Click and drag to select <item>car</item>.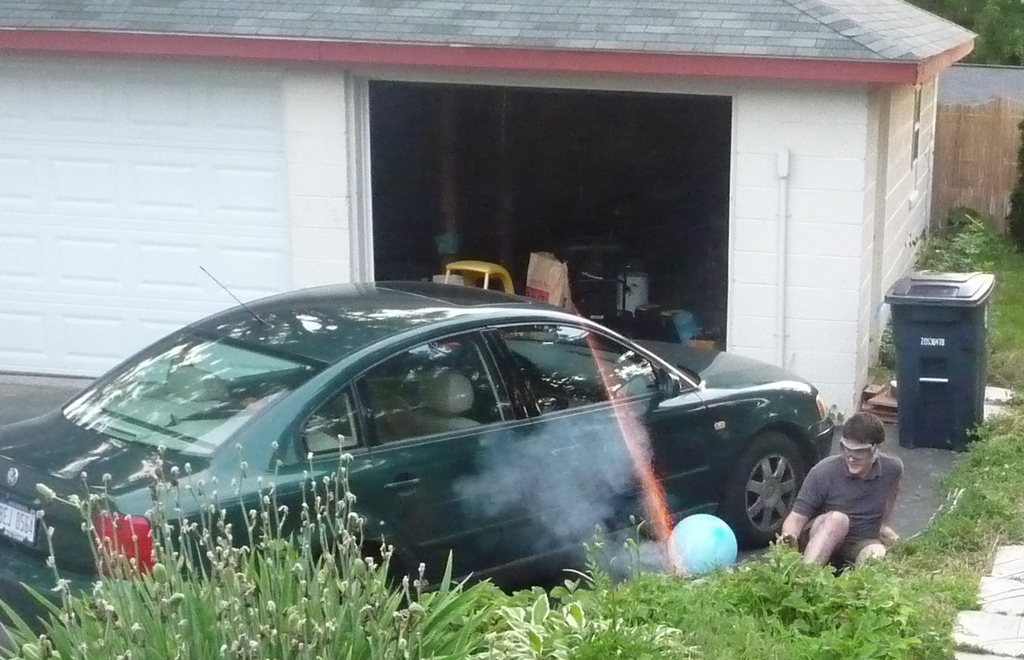
Selection: bbox(18, 264, 892, 635).
